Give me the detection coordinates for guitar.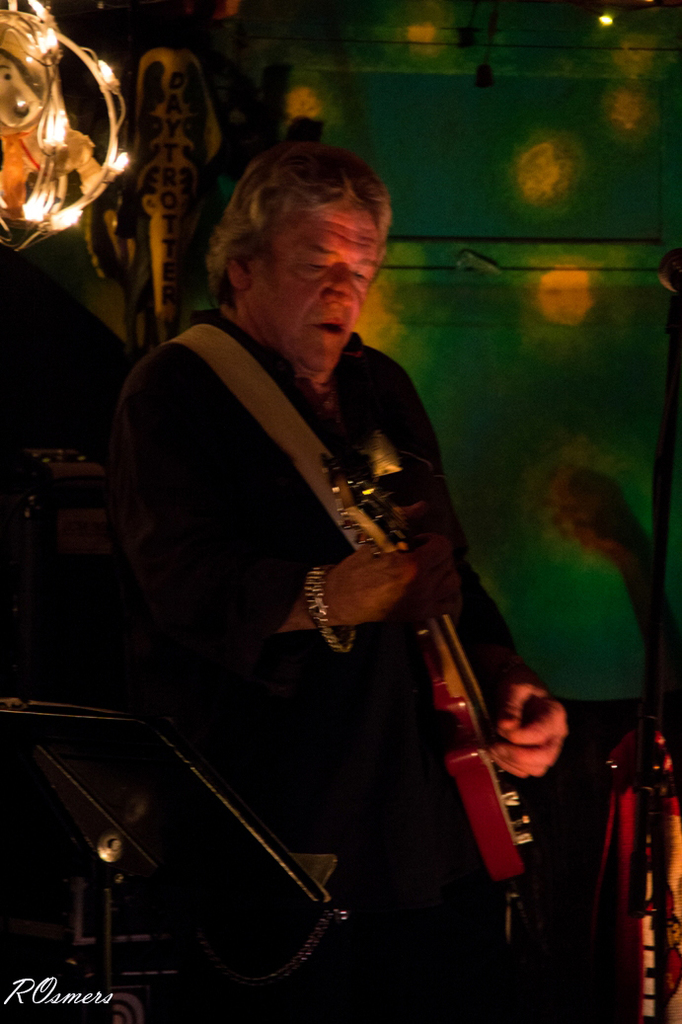
{"x1": 225, "y1": 298, "x2": 554, "y2": 904}.
